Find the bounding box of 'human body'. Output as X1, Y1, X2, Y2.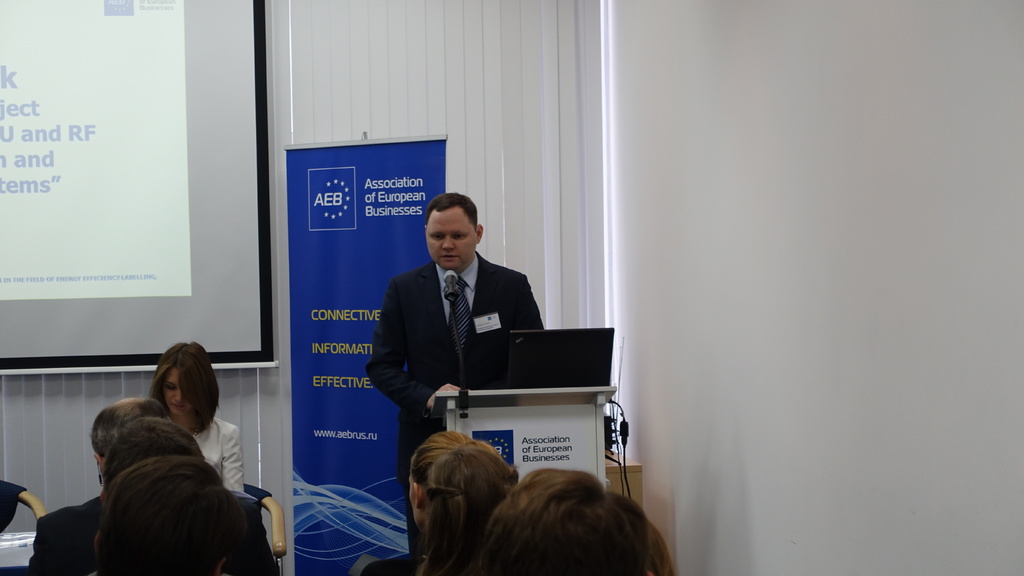
92, 454, 239, 575.
